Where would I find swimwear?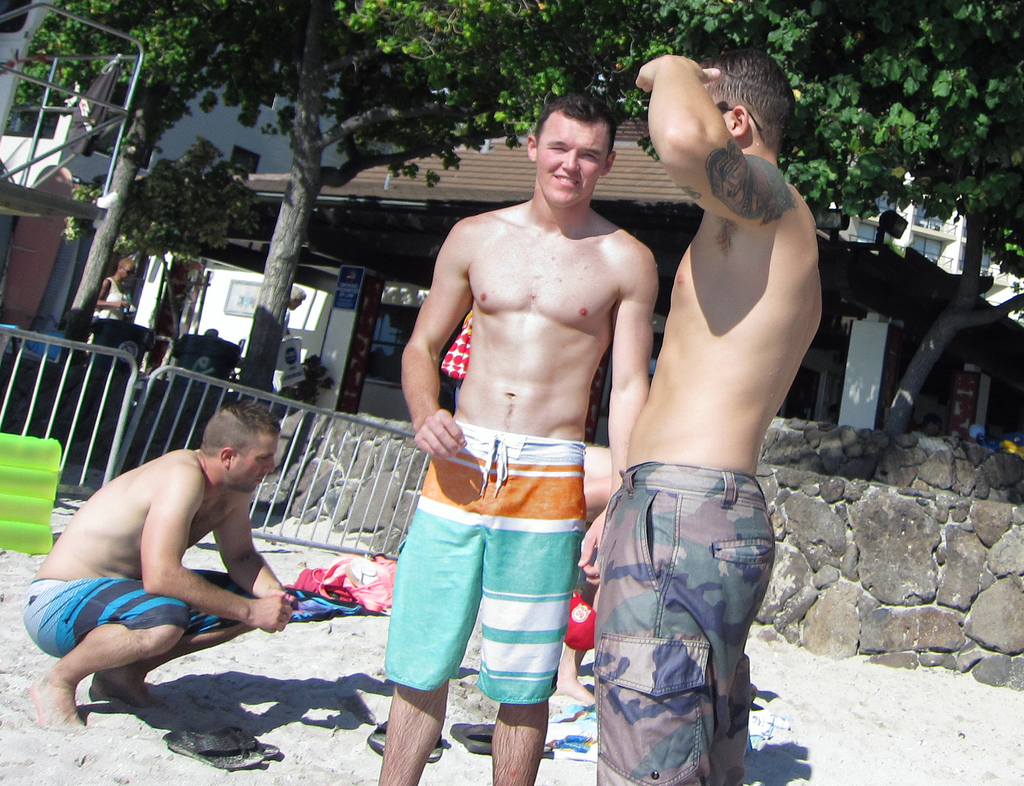
At rect(589, 458, 776, 785).
